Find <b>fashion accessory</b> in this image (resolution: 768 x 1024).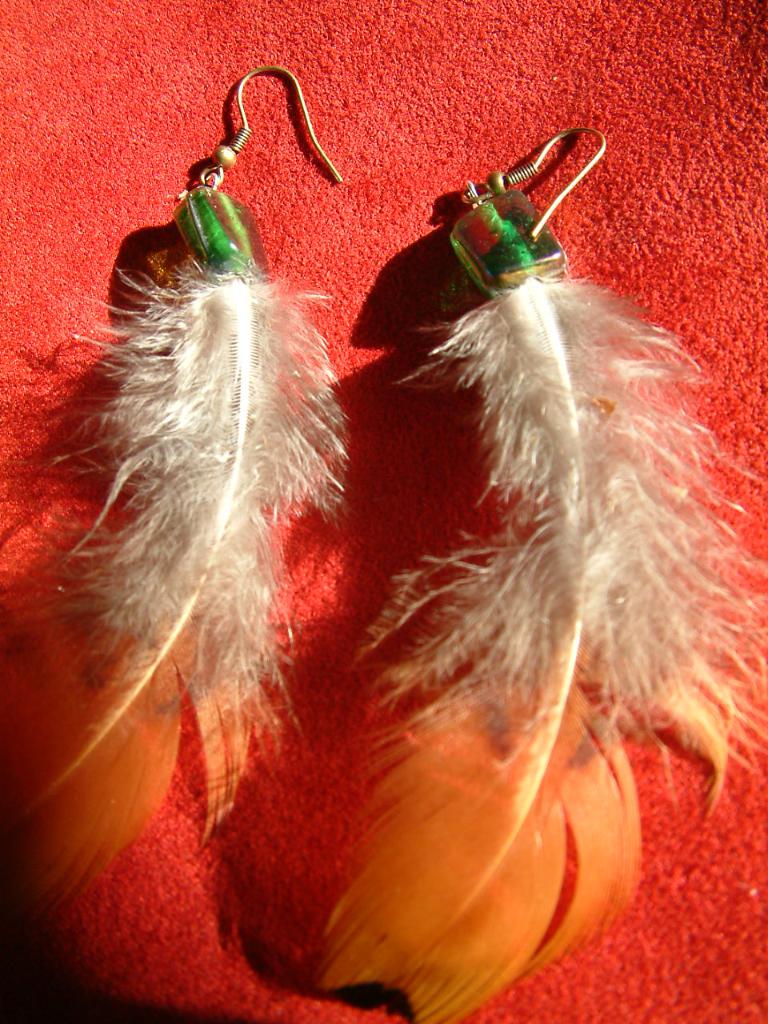
(x1=0, y1=65, x2=357, y2=922).
